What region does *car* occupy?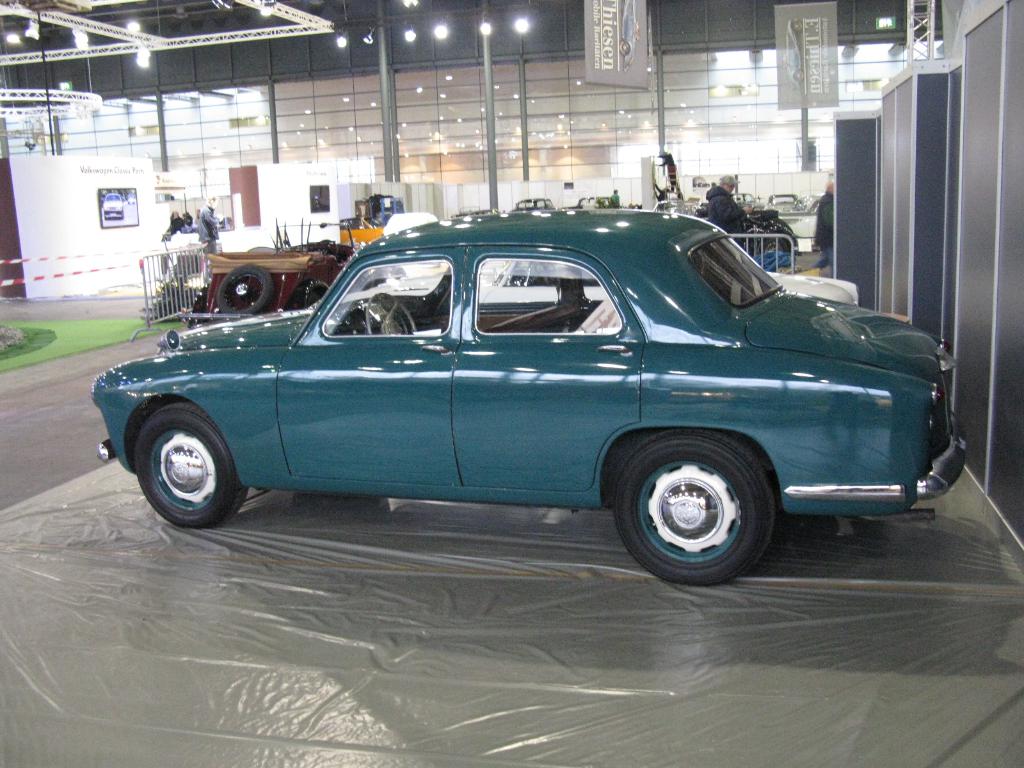
region(514, 195, 559, 214).
